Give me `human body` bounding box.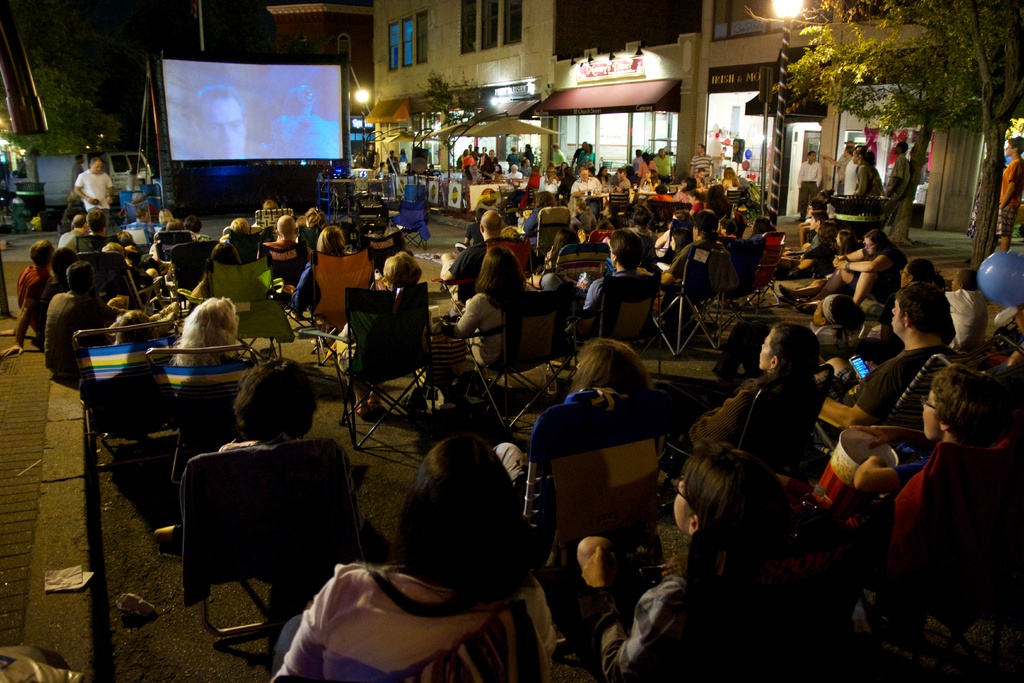
<box>39,261,102,381</box>.
